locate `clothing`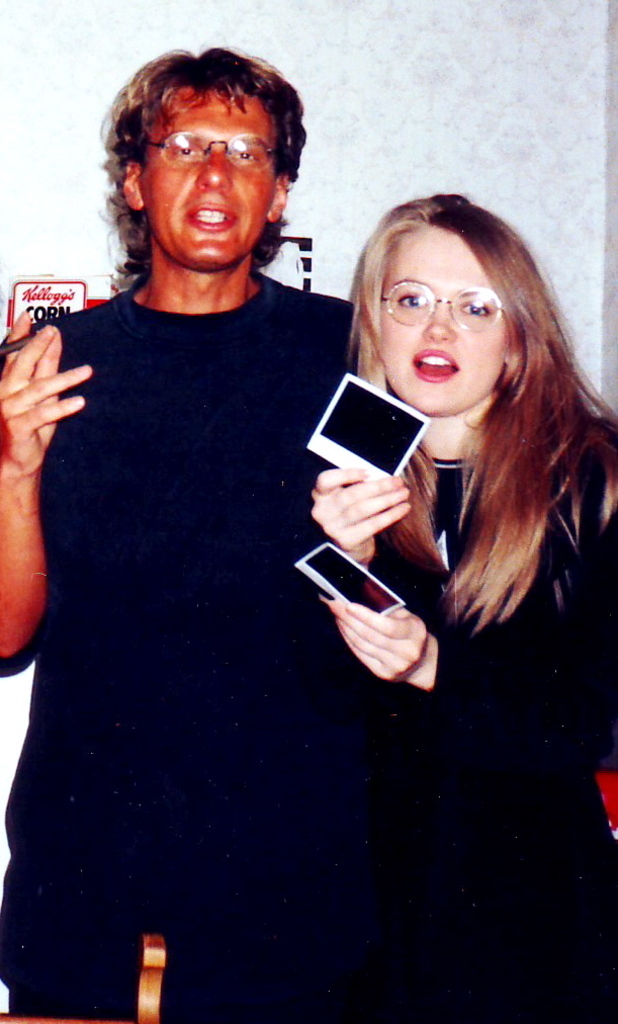
left=12, top=172, right=433, bottom=983
